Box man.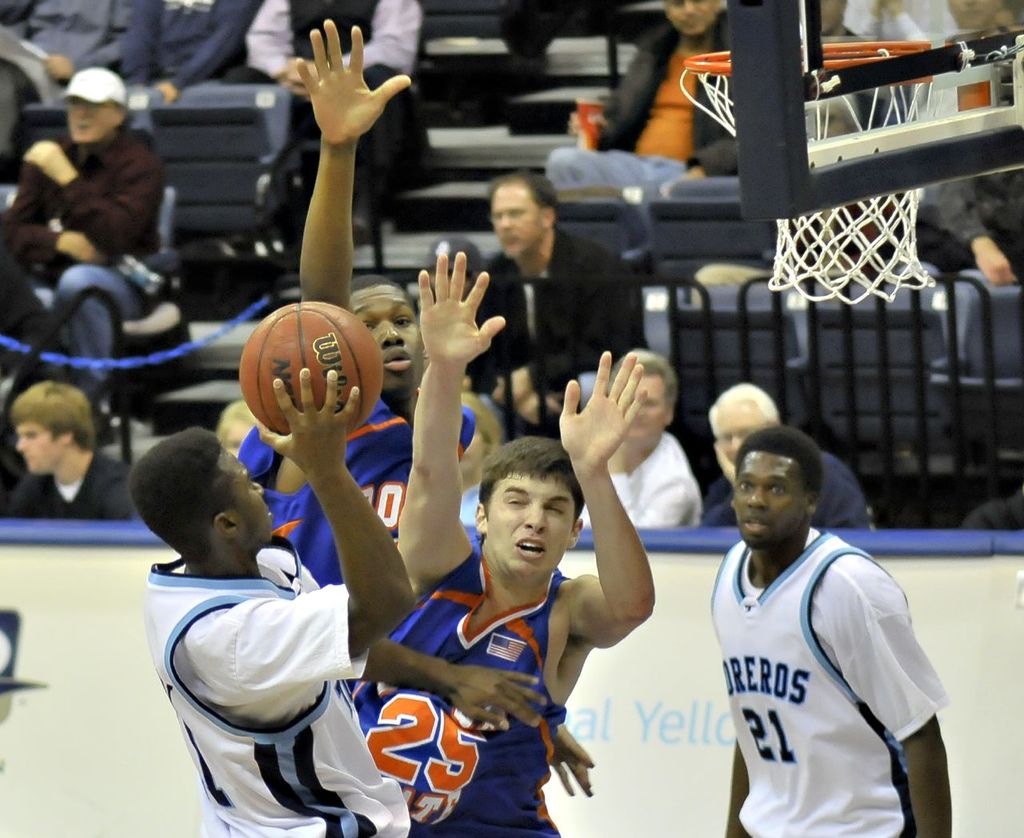
box=[682, 373, 935, 837].
